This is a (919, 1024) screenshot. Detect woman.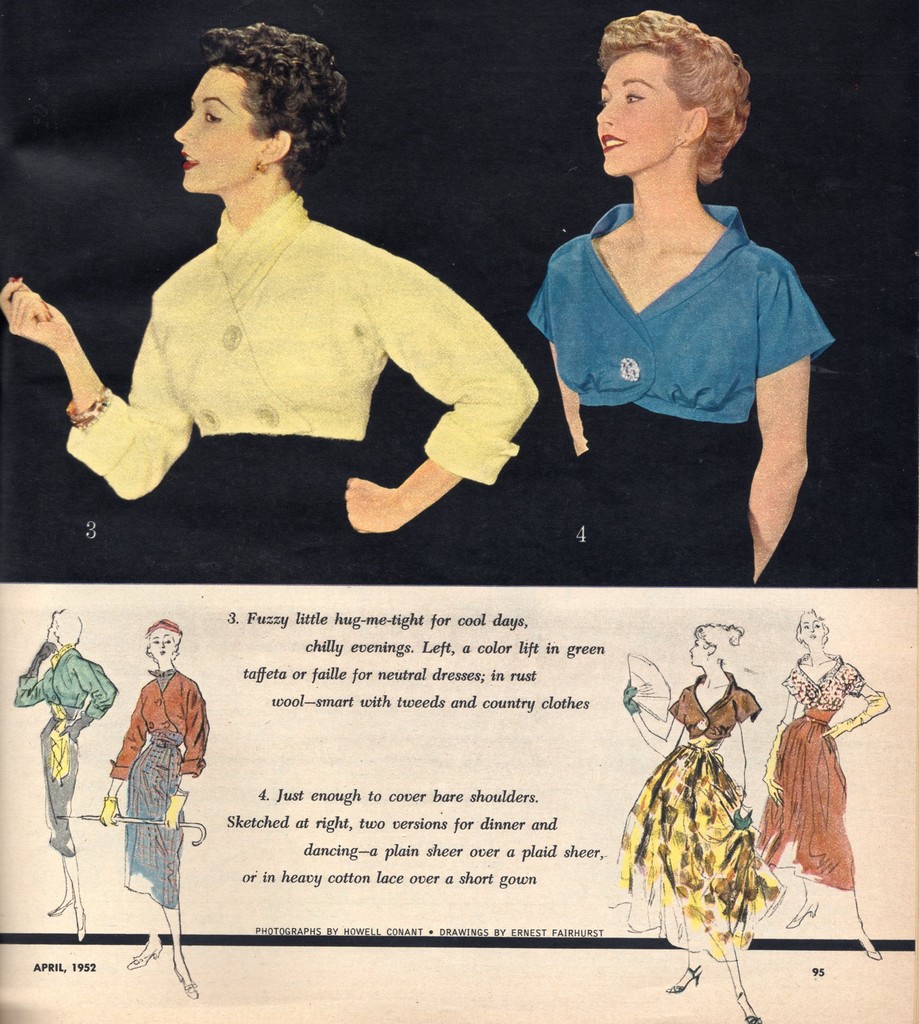
Rect(7, 602, 121, 940).
